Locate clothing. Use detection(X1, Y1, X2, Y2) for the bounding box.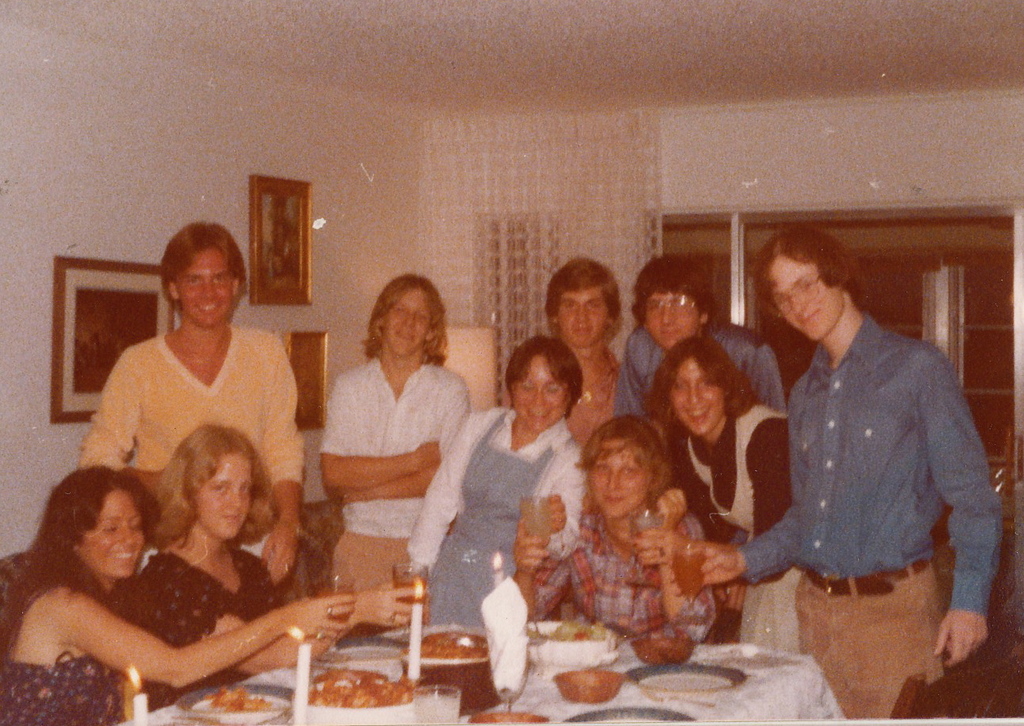
detection(113, 547, 286, 711).
